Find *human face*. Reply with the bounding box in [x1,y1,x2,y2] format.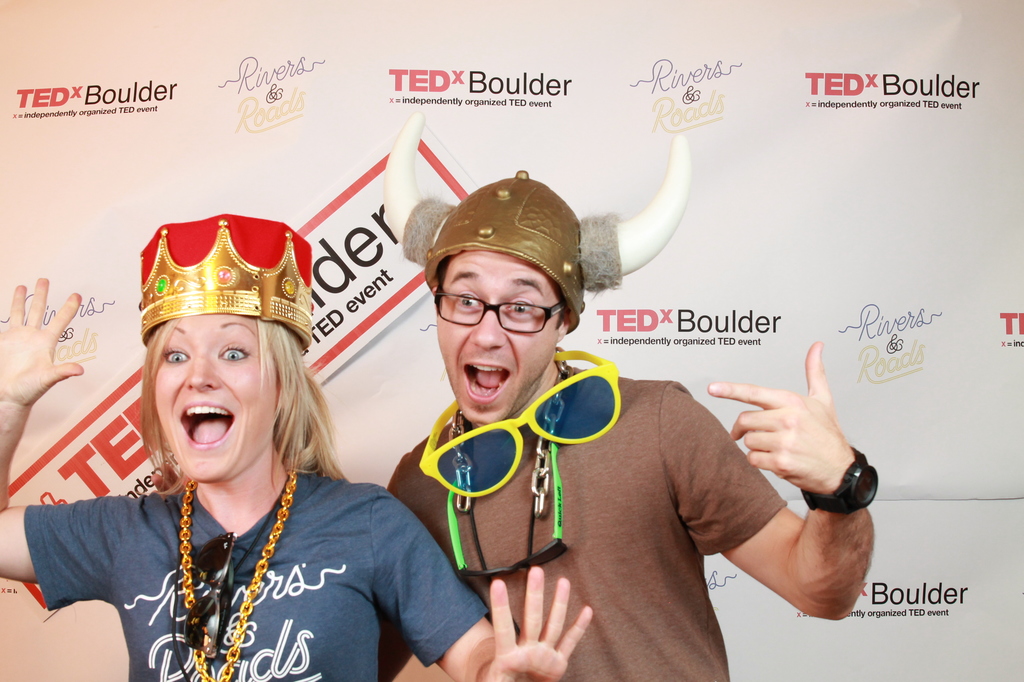
[435,252,558,425].
